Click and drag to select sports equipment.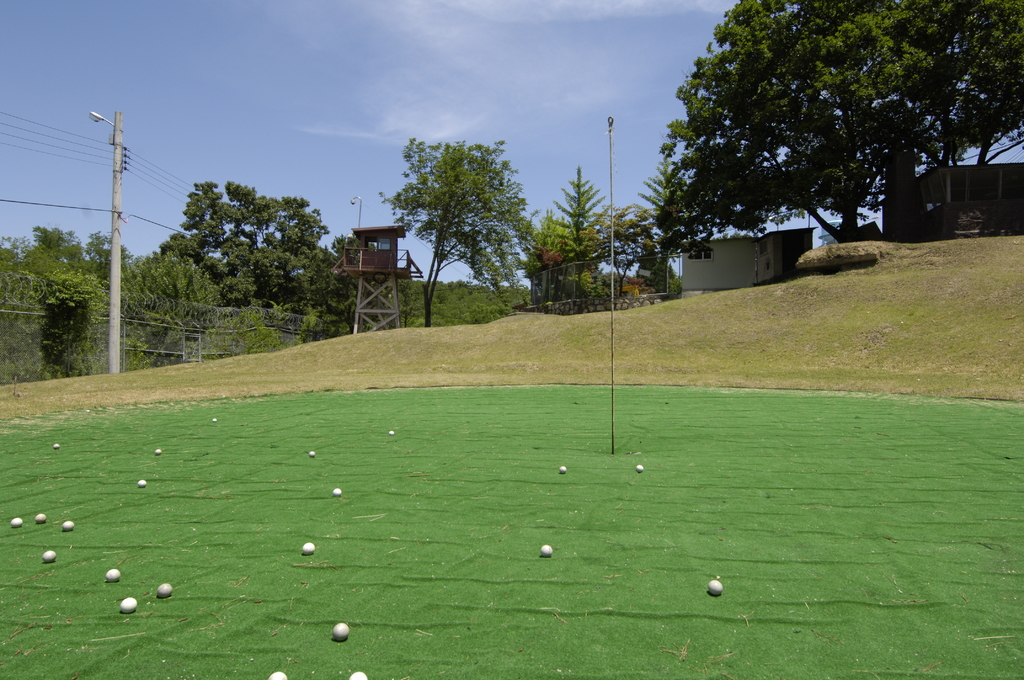
Selection: bbox=(61, 521, 75, 531).
